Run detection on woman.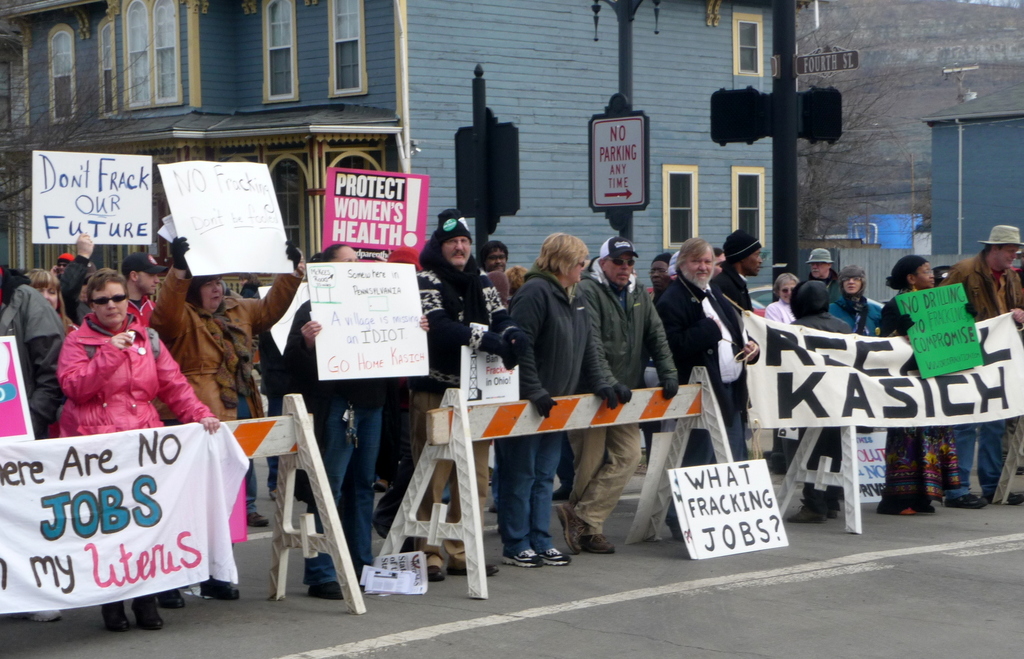
Result: box(880, 254, 939, 512).
